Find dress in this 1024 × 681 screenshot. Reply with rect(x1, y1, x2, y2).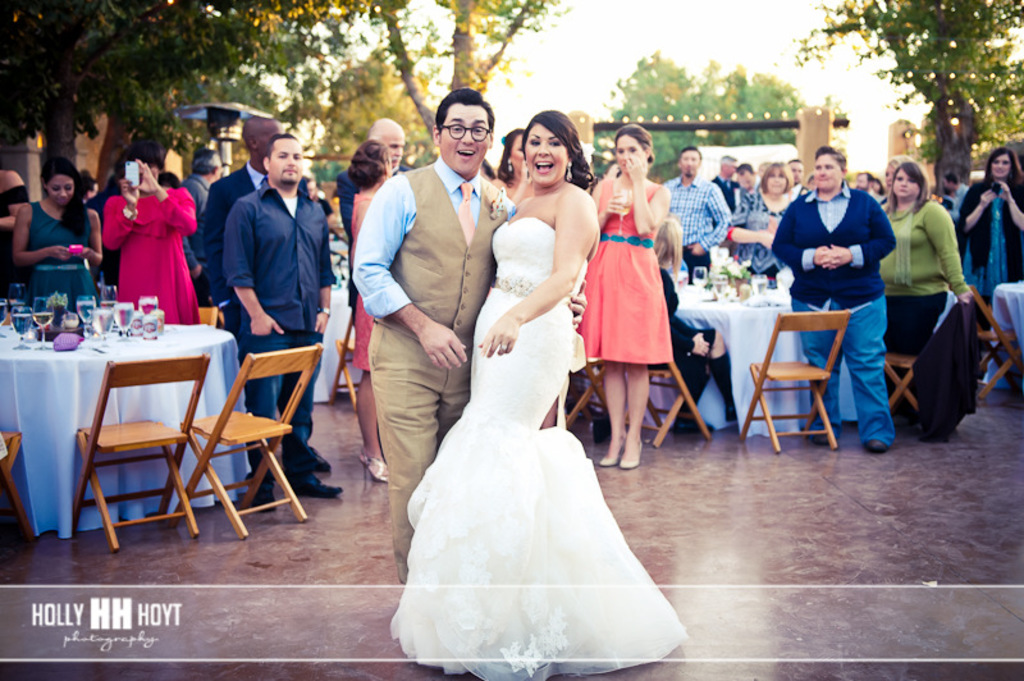
rect(575, 178, 672, 361).
